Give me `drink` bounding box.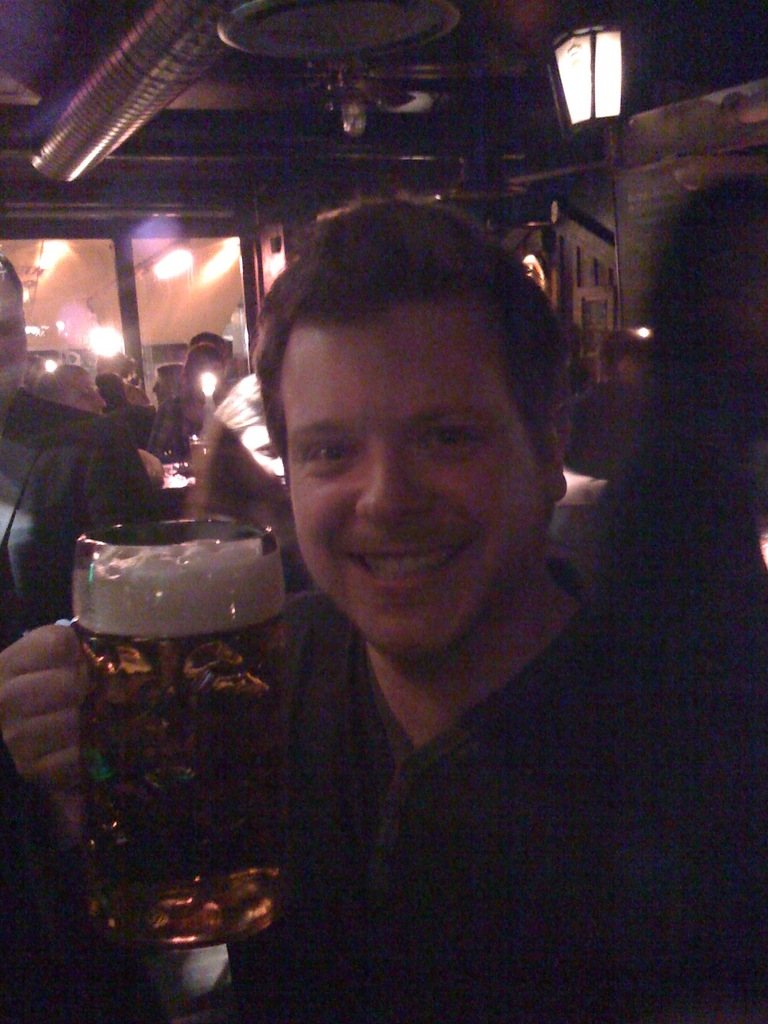
select_region(68, 603, 292, 946).
